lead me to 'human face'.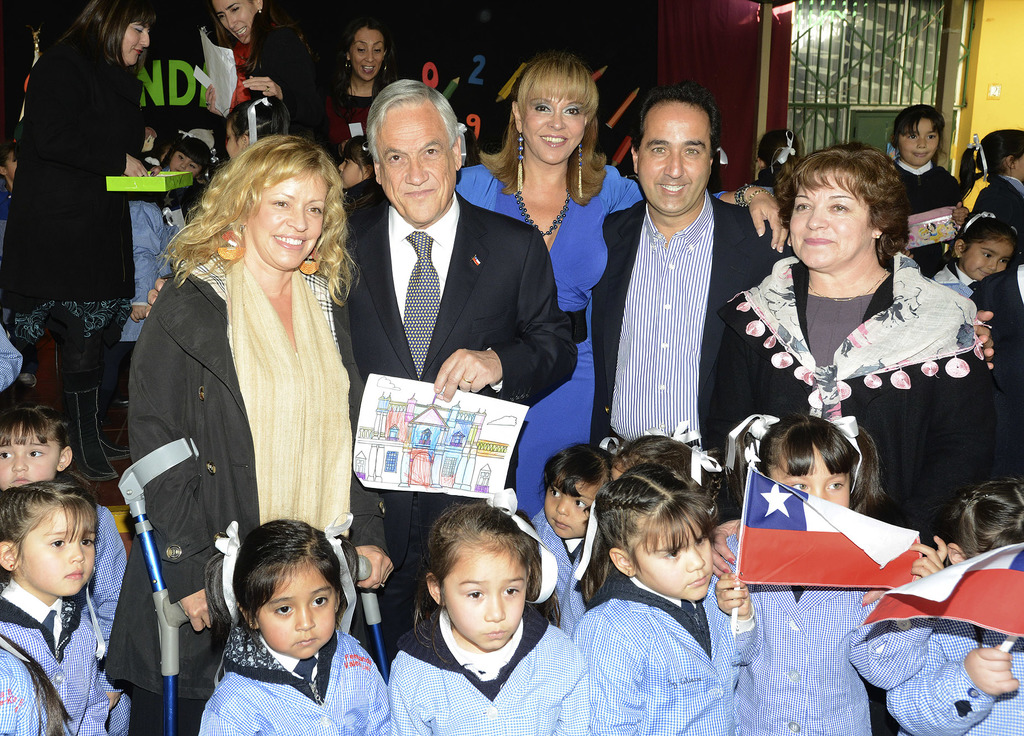
Lead to bbox(1010, 155, 1023, 184).
